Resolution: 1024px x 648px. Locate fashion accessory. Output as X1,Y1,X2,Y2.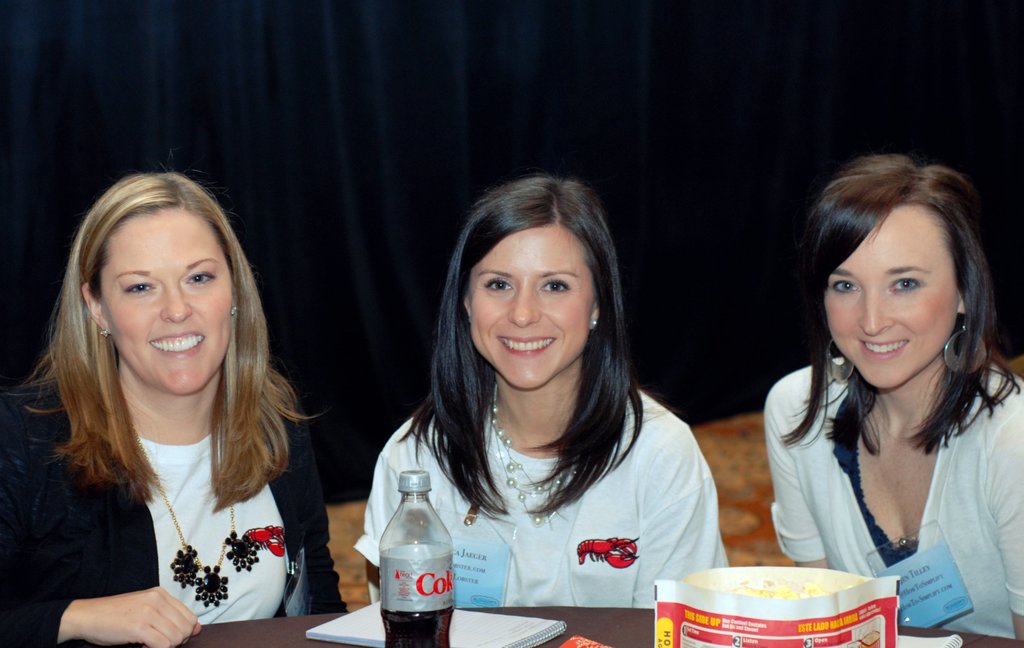
486,384,588,530.
